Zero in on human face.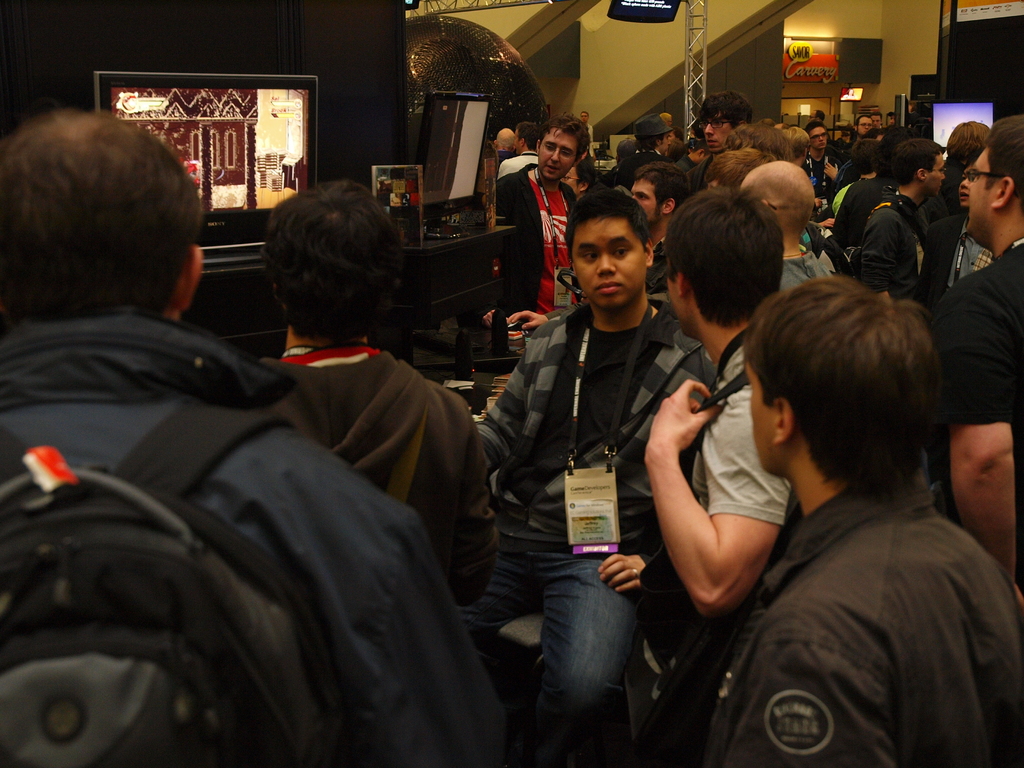
Zeroed in: region(744, 364, 775, 476).
